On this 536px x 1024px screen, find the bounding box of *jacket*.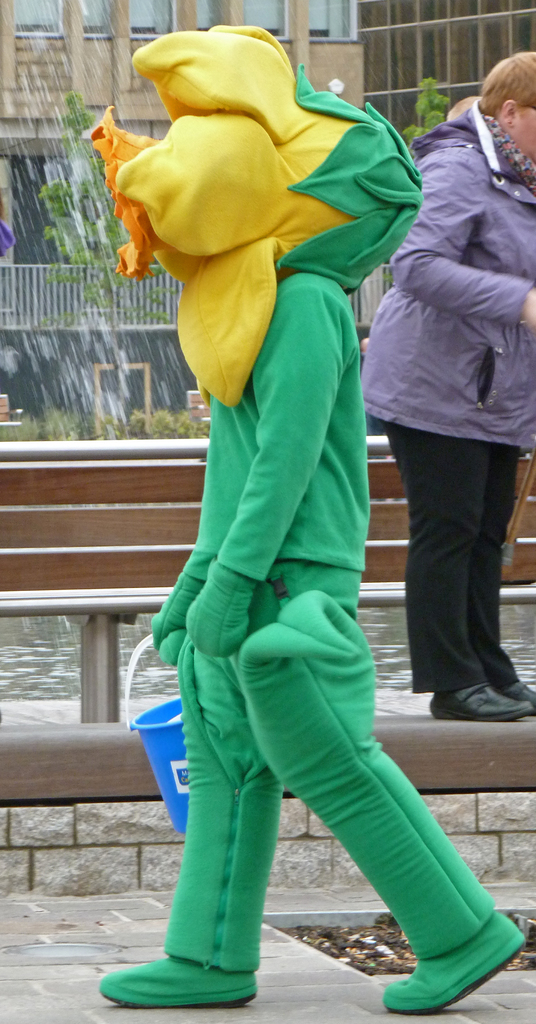
Bounding box: (x1=380, y1=54, x2=535, y2=420).
